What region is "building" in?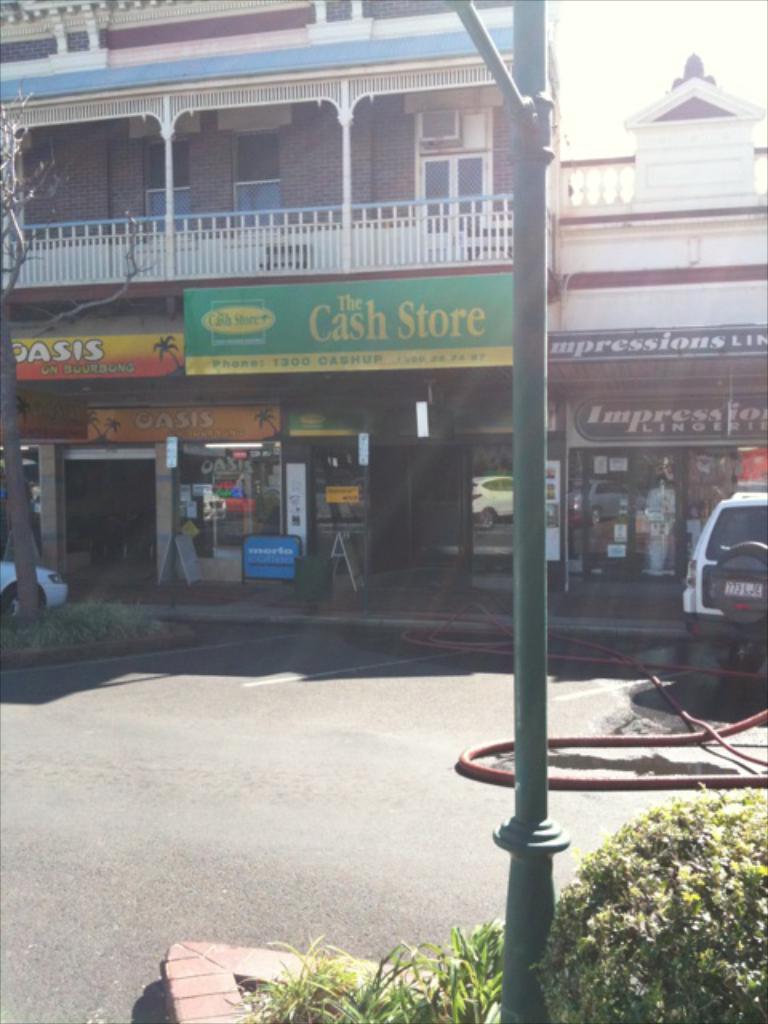
crop(2, 0, 555, 581).
